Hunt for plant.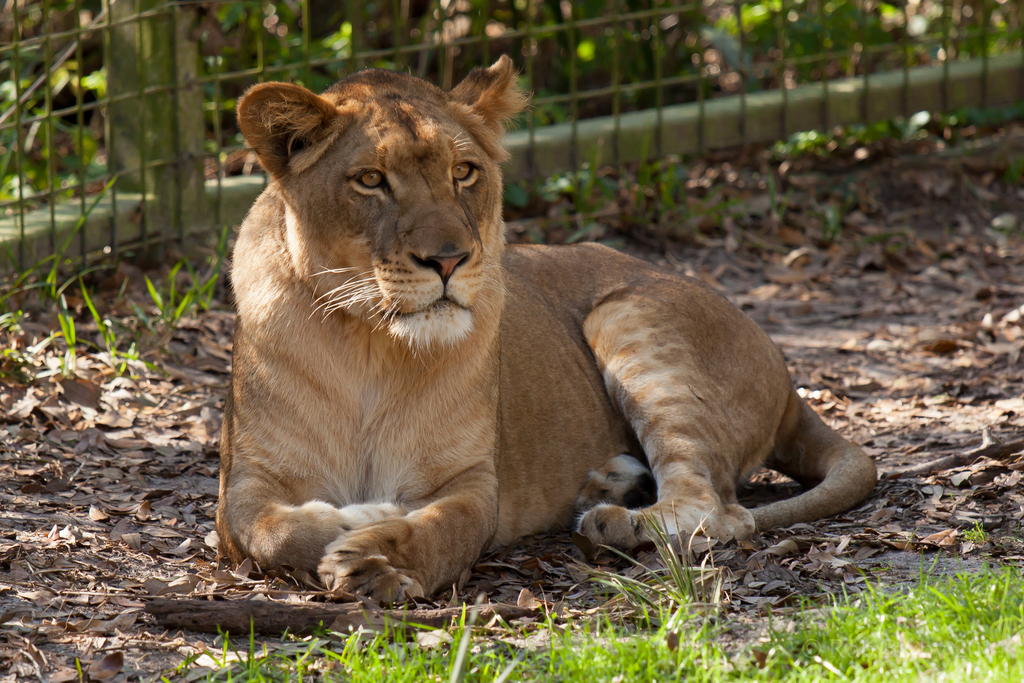
Hunted down at select_region(186, 206, 238, 302).
